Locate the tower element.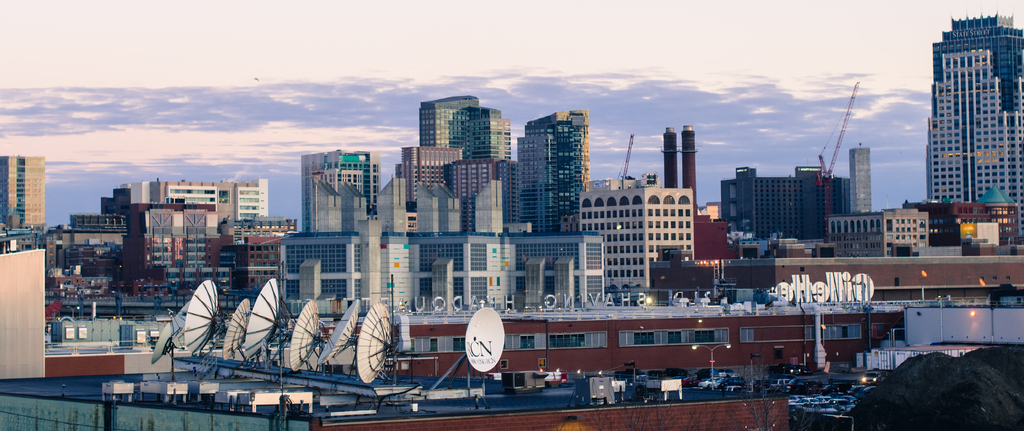
Element bbox: select_region(906, 0, 1008, 221).
